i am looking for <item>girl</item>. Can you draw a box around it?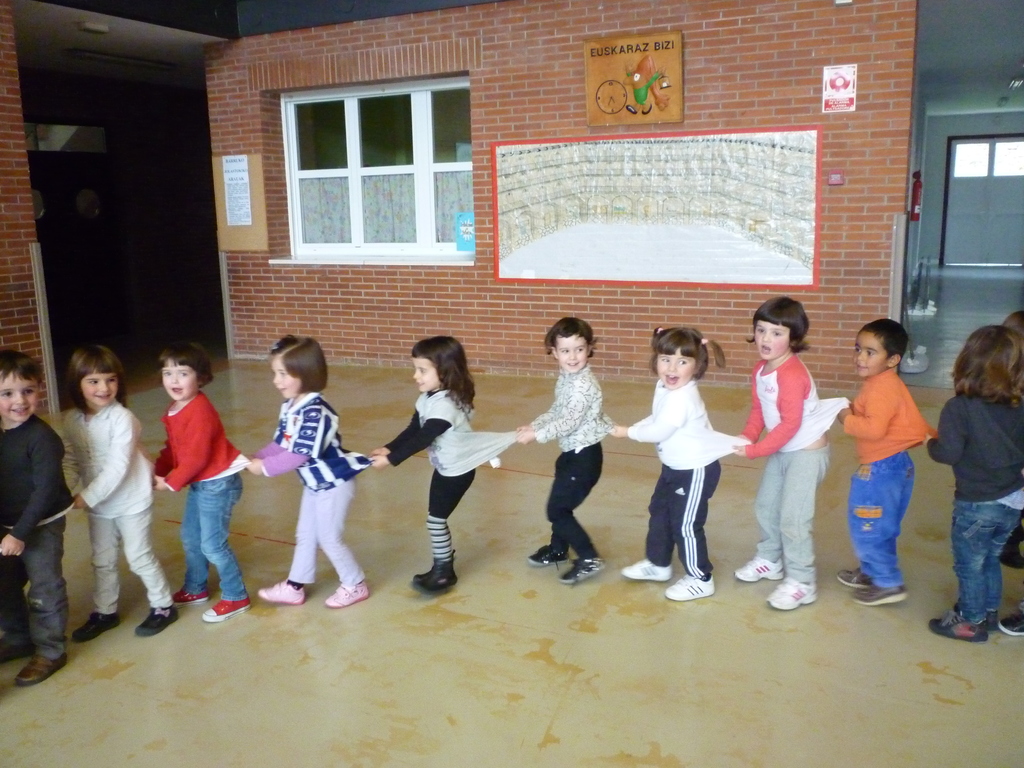
Sure, the bounding box is pyautogui.locateOnScreen(372, 334, 508, 595).
